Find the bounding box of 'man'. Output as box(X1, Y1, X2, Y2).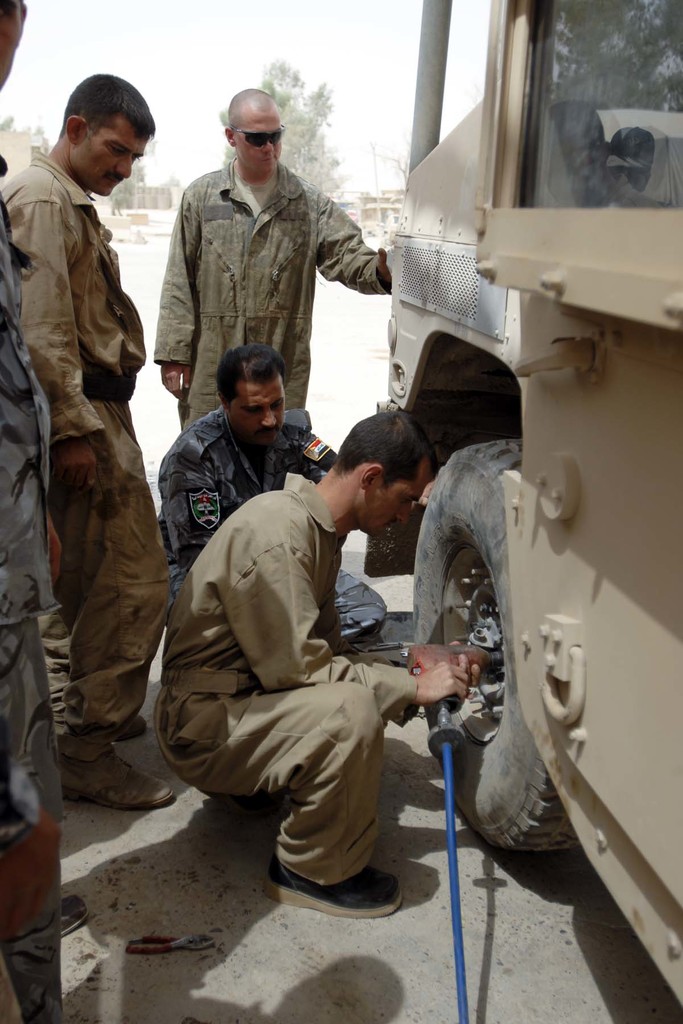
box(152, 408, 494, 923).
